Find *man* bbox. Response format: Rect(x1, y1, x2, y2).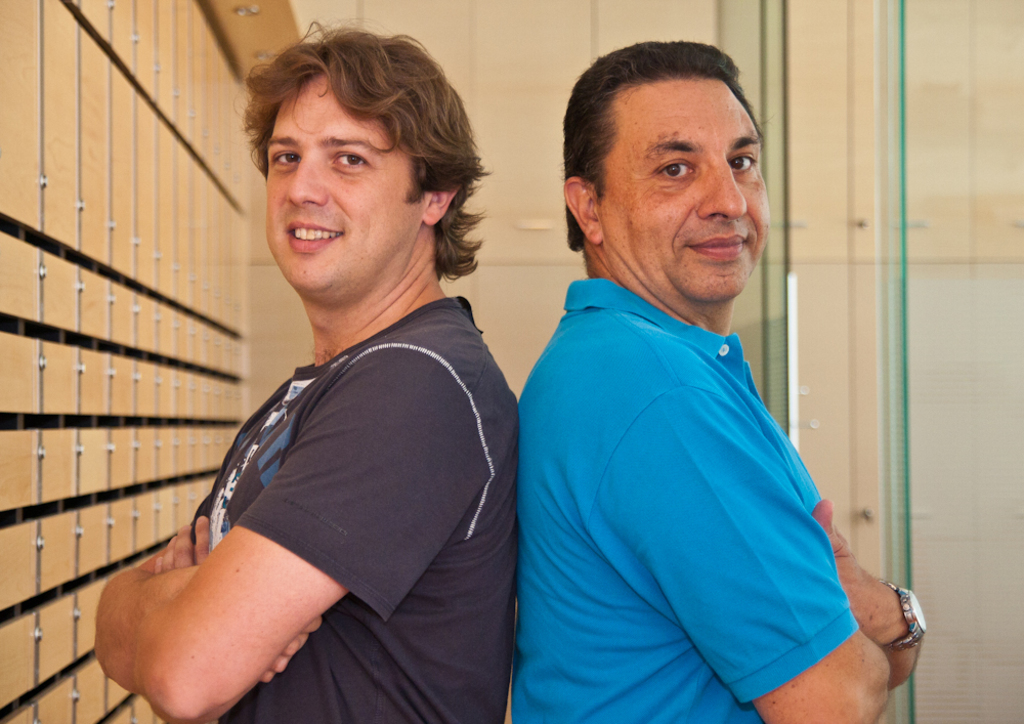
Rect(512, 58, 907, 717).
